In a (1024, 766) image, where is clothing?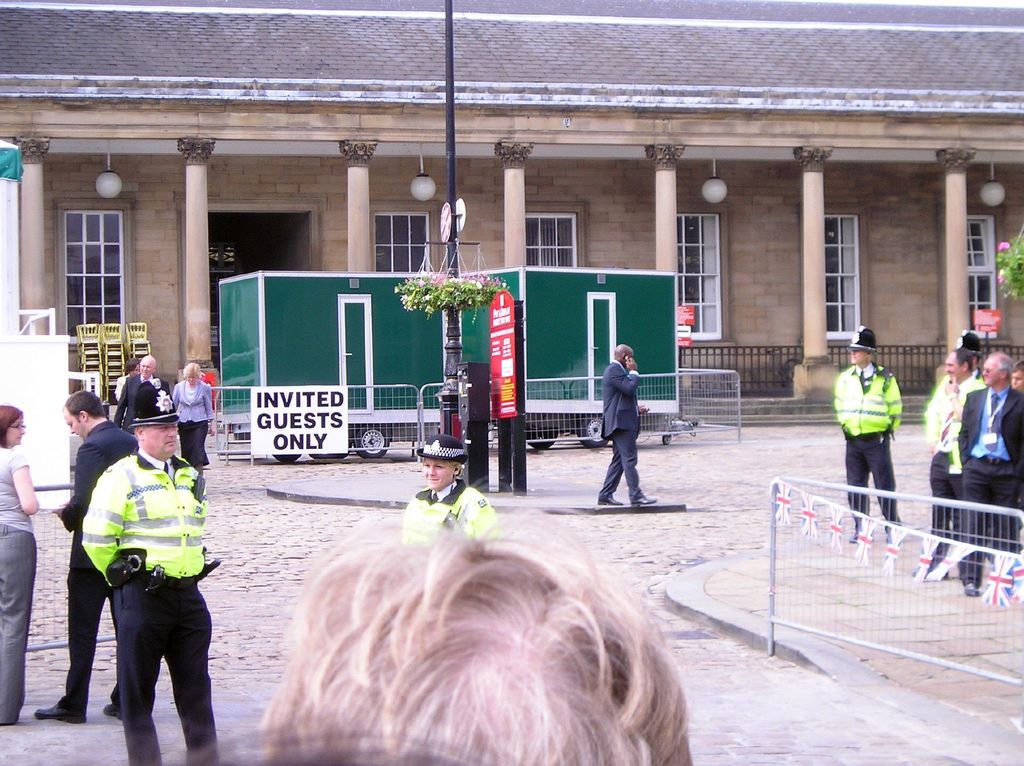
box=[56, 420, 134, 713].
